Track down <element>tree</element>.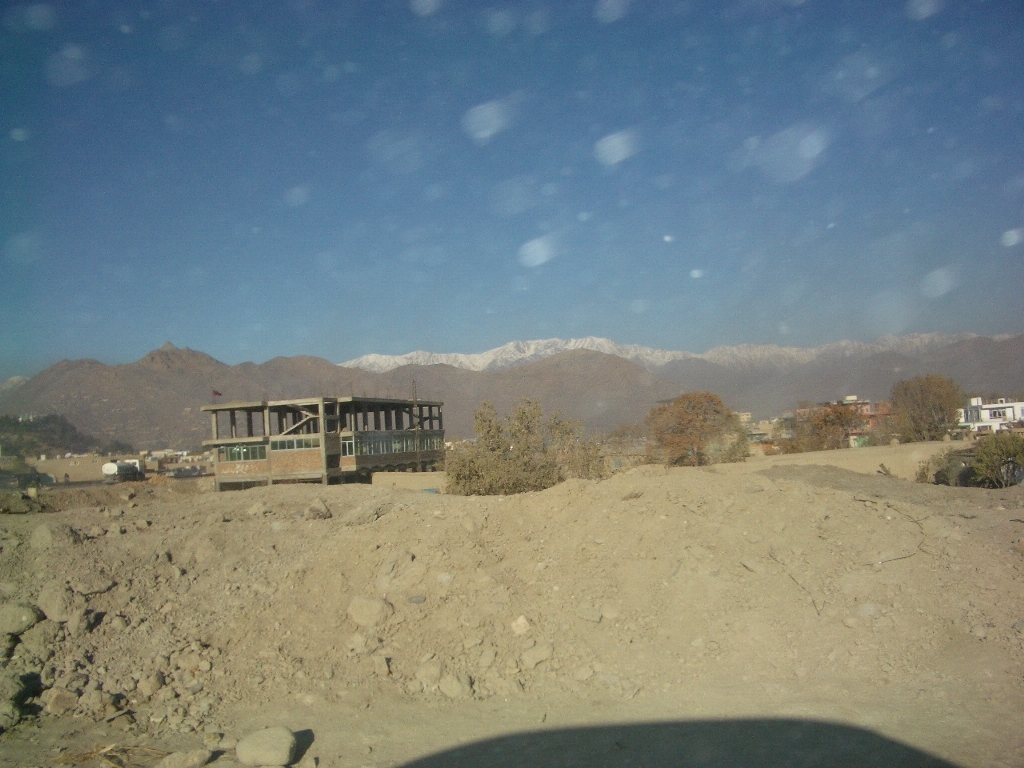
Tracked to (x1=0, y1=331, x2=1016, y2=448).
